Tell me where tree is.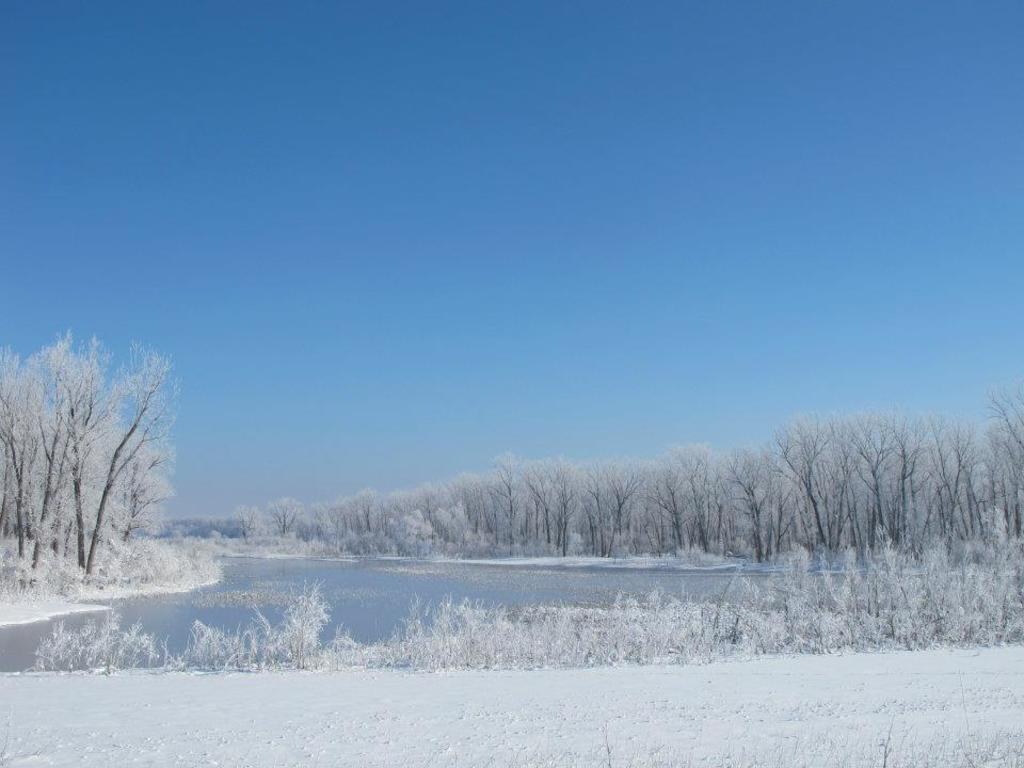
tree is at (21, 313, 181, 626).
